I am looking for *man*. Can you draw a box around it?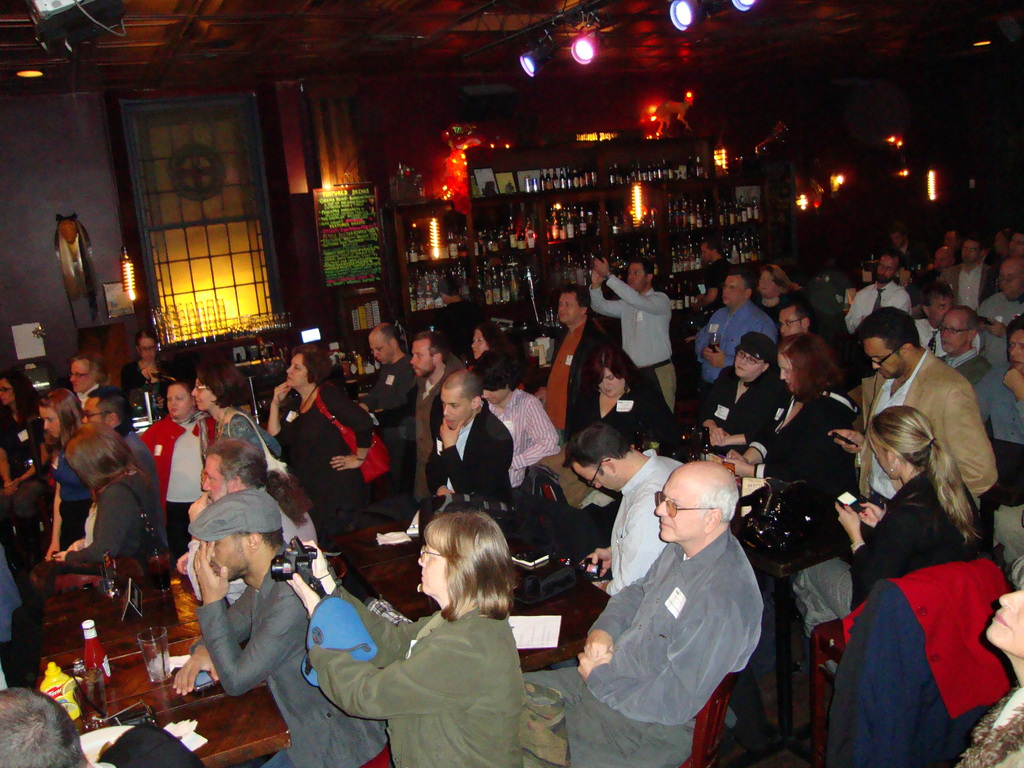
Sure, the bounding box is (697,239,740,312).
